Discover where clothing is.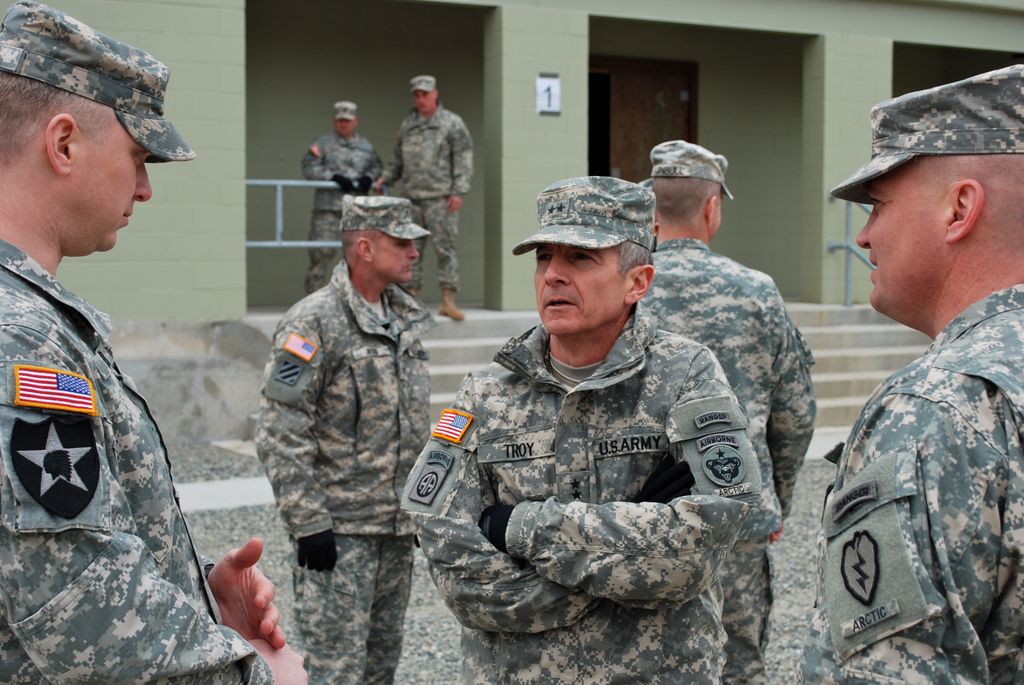
Discovered at rect(633, 232, 817, 684).
